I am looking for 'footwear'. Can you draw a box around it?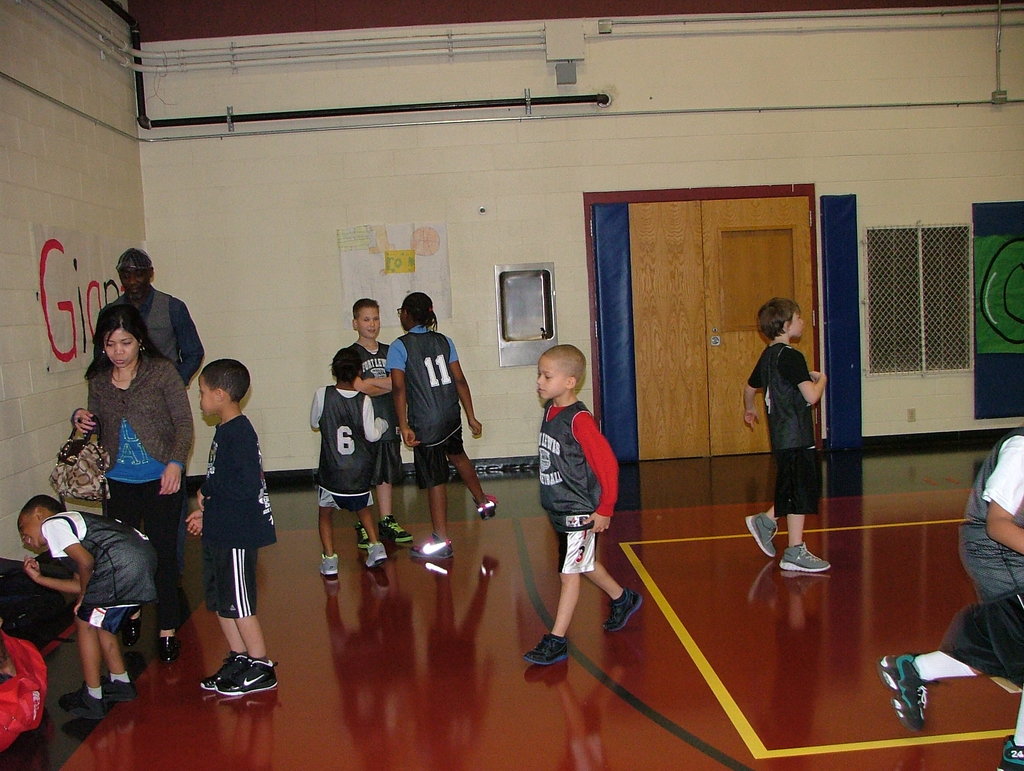
Sure, the bounding box is [783, 548, 839, 574].
